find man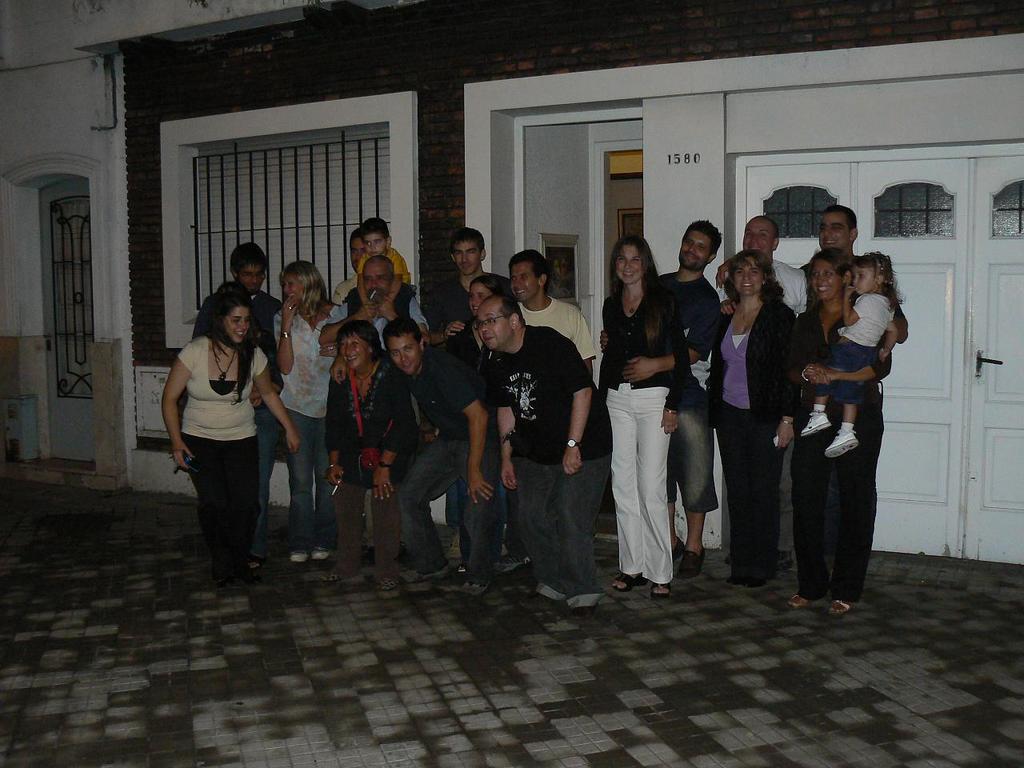
[434,227,519,561]
